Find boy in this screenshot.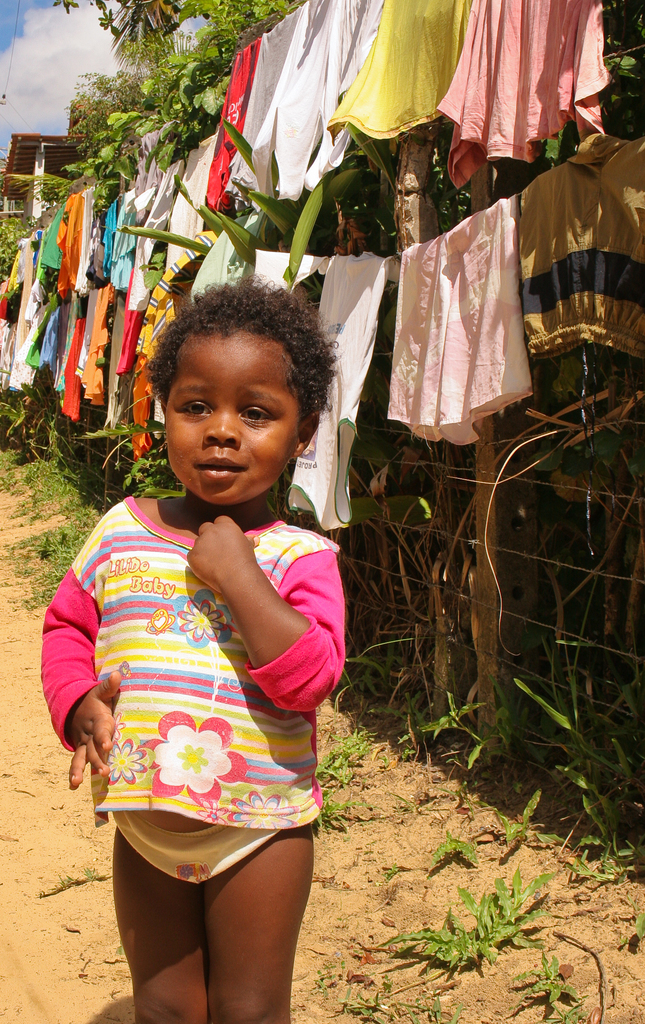
The bounding box for boy is locate(44, 260, 343, 993).
